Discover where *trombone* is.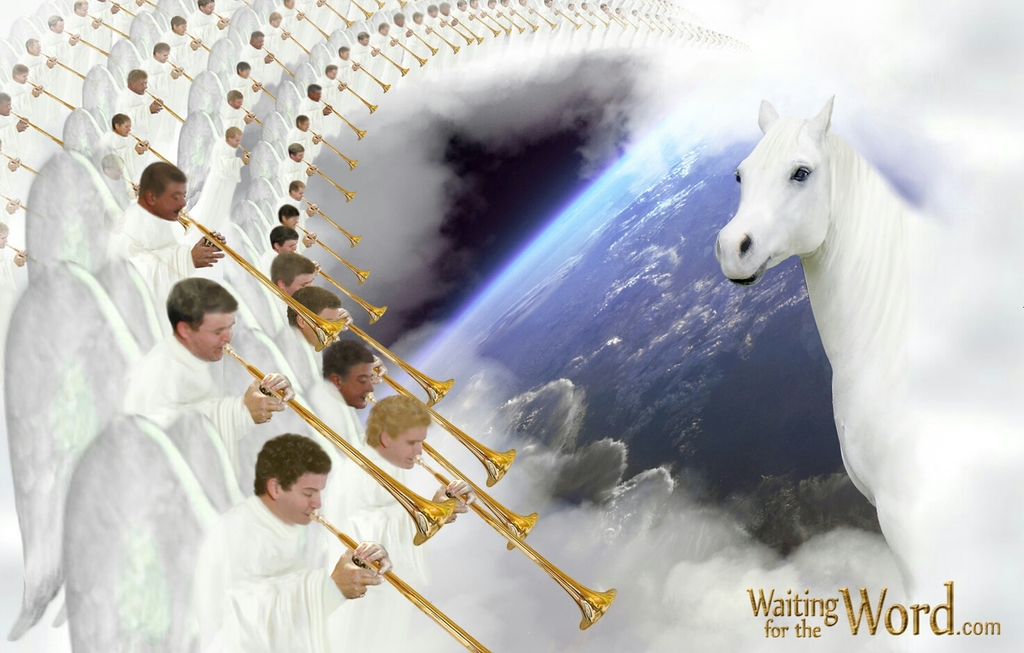
Discovered at bbox=(273, 27, 318, 58).
